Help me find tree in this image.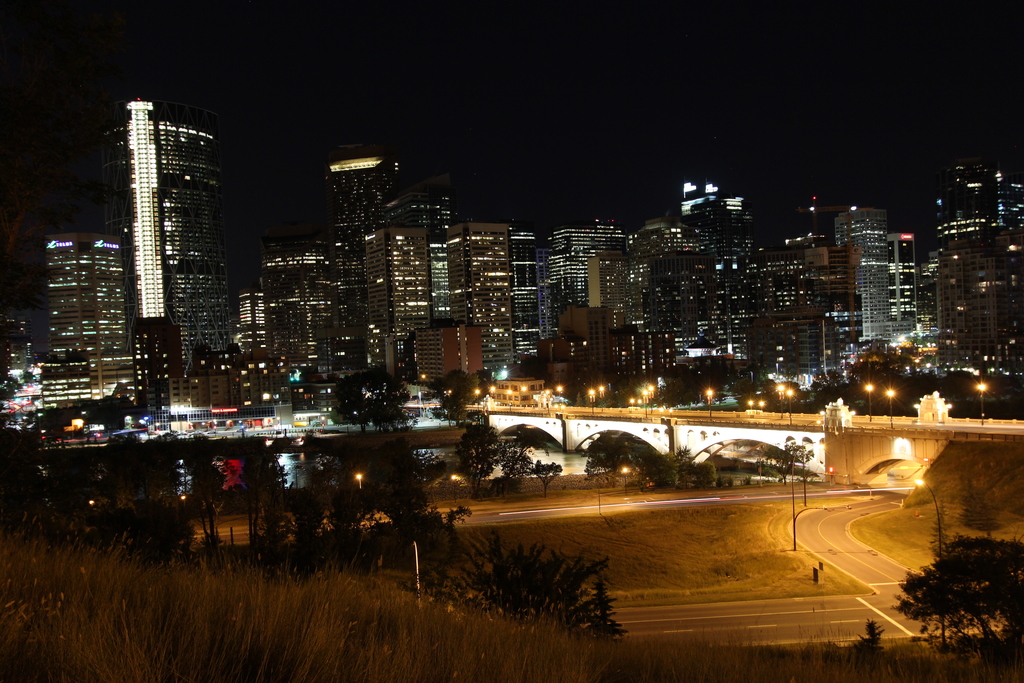
Found it: [467, 366, 488, 395].
